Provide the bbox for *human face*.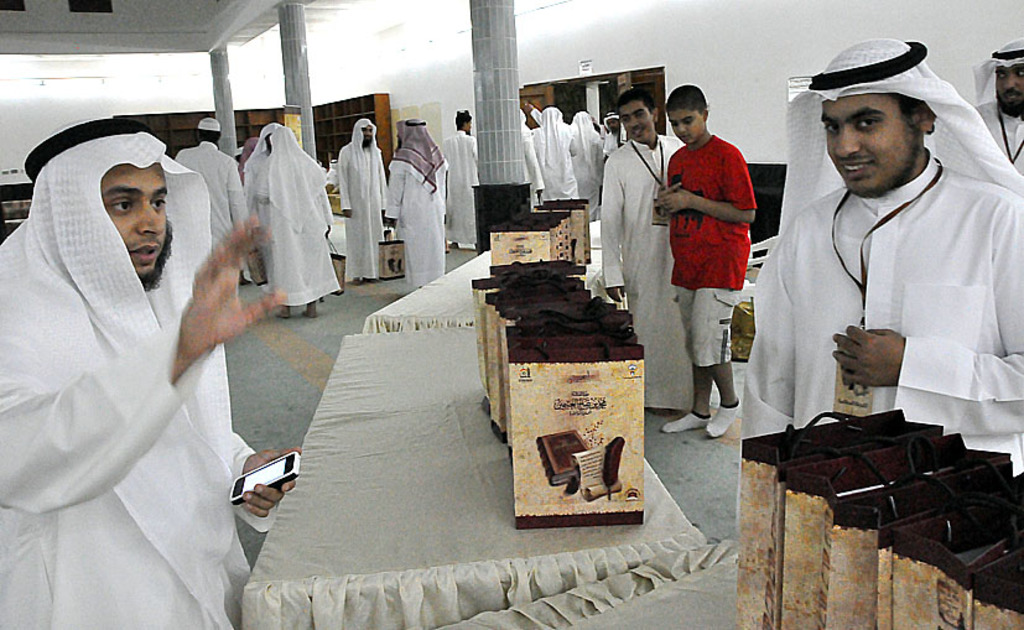
l=826, t=98, r=910, b=201.
